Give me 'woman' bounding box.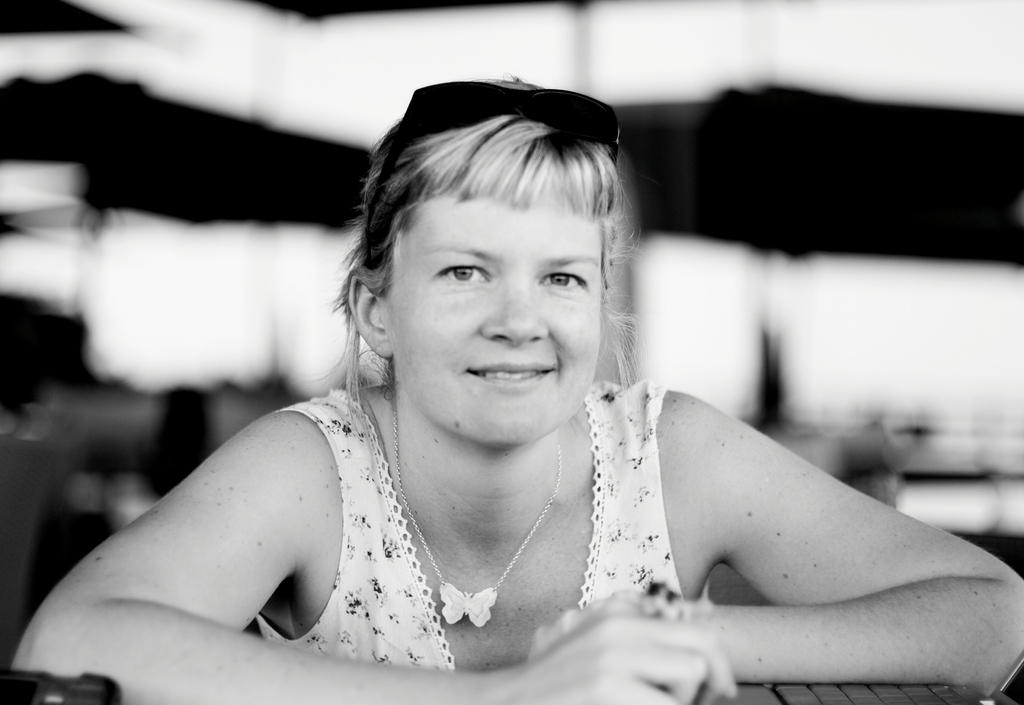
[60,94,941,697].
